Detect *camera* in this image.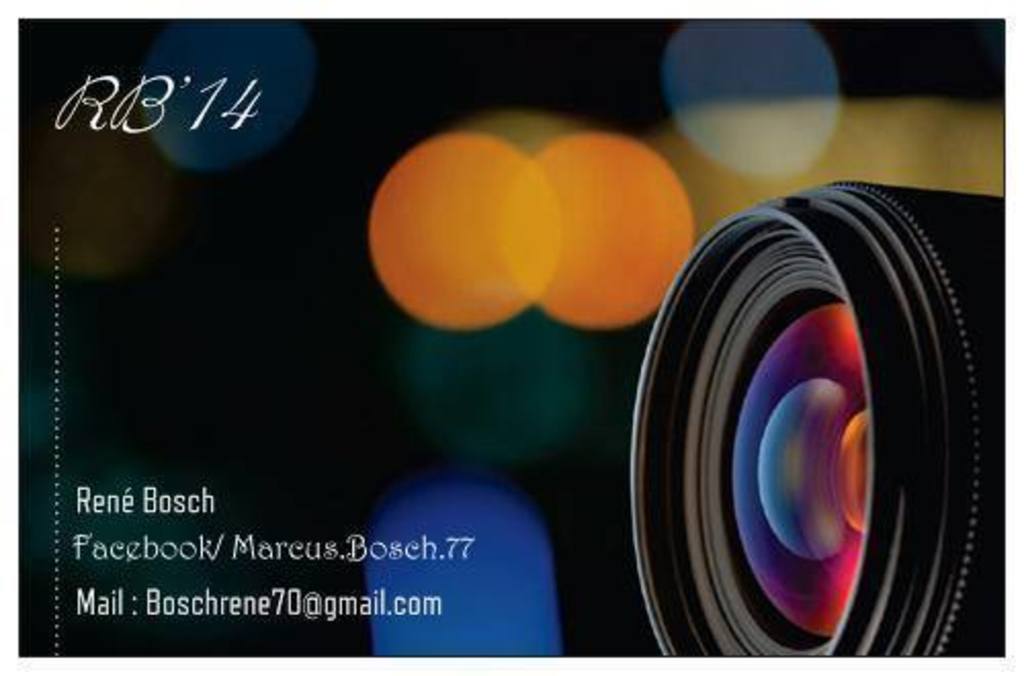
Detection: {"left": 637, "top": 184, "right": 997, "bottom": 660}.
